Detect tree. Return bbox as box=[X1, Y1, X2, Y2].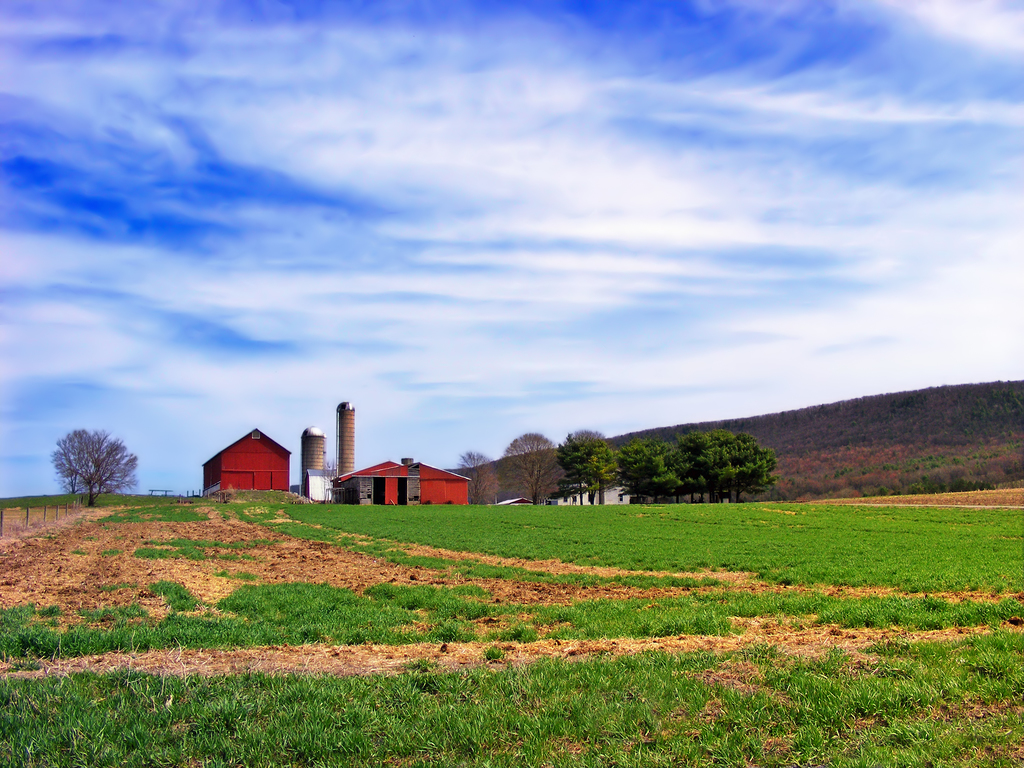
box=[612, 426, 691, 504].
